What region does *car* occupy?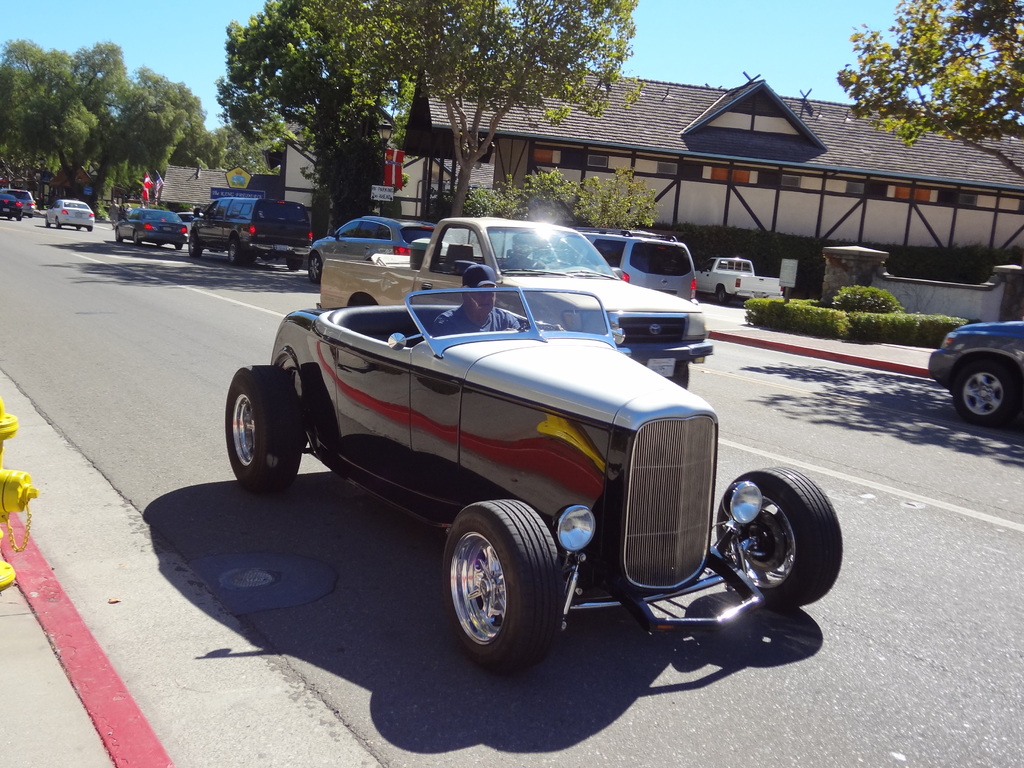
BBox(572, 223, 698, 302).
